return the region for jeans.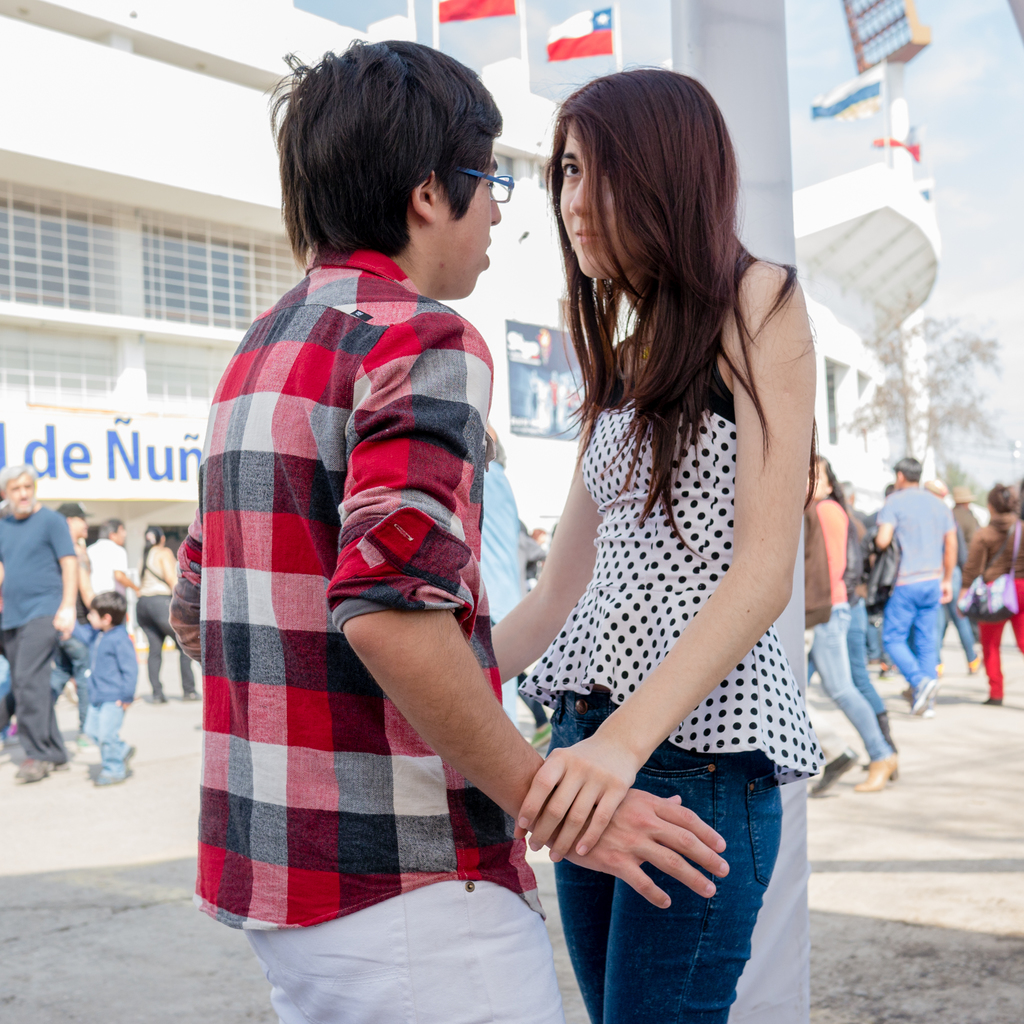
(left=81, top=700, right=134, bottom=777).
